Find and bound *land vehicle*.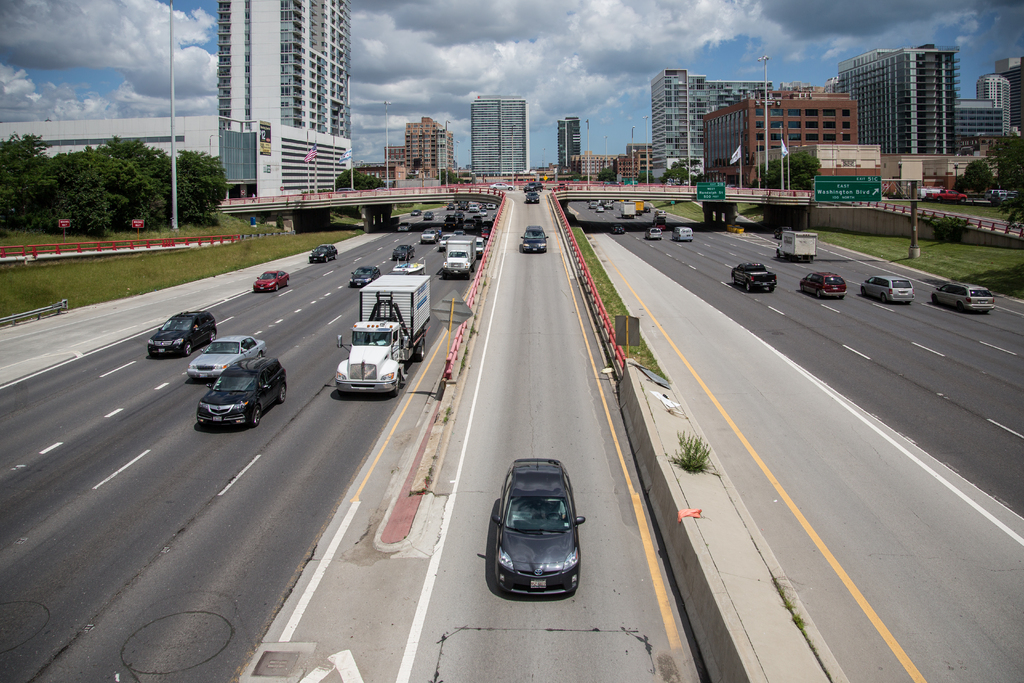
Bound: rect(195, 354, 287, 427).
